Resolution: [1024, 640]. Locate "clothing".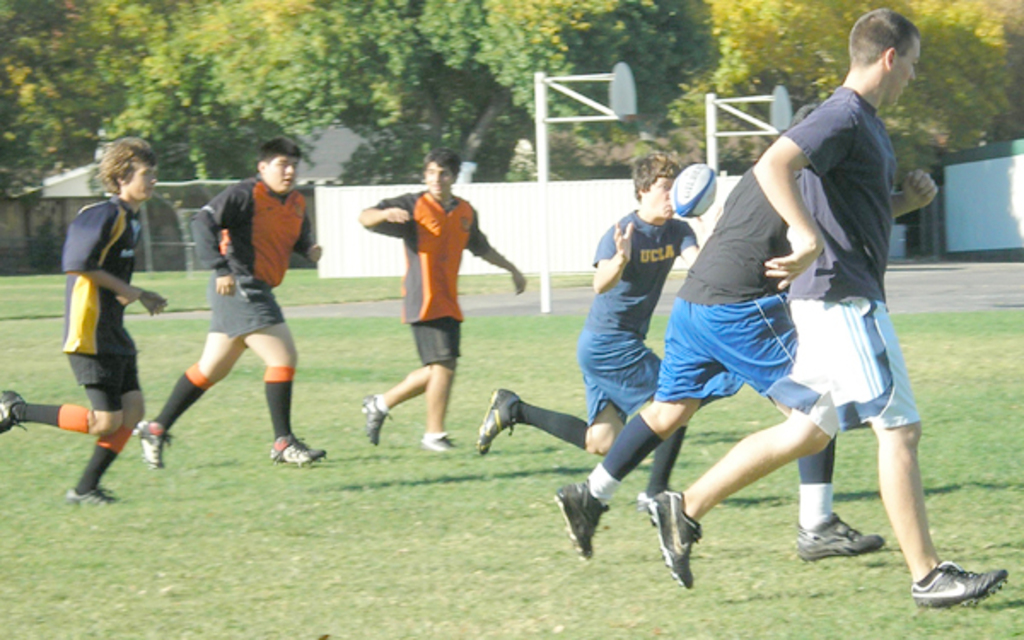
[x1=782, y1=92, x2=923, y2=439].
